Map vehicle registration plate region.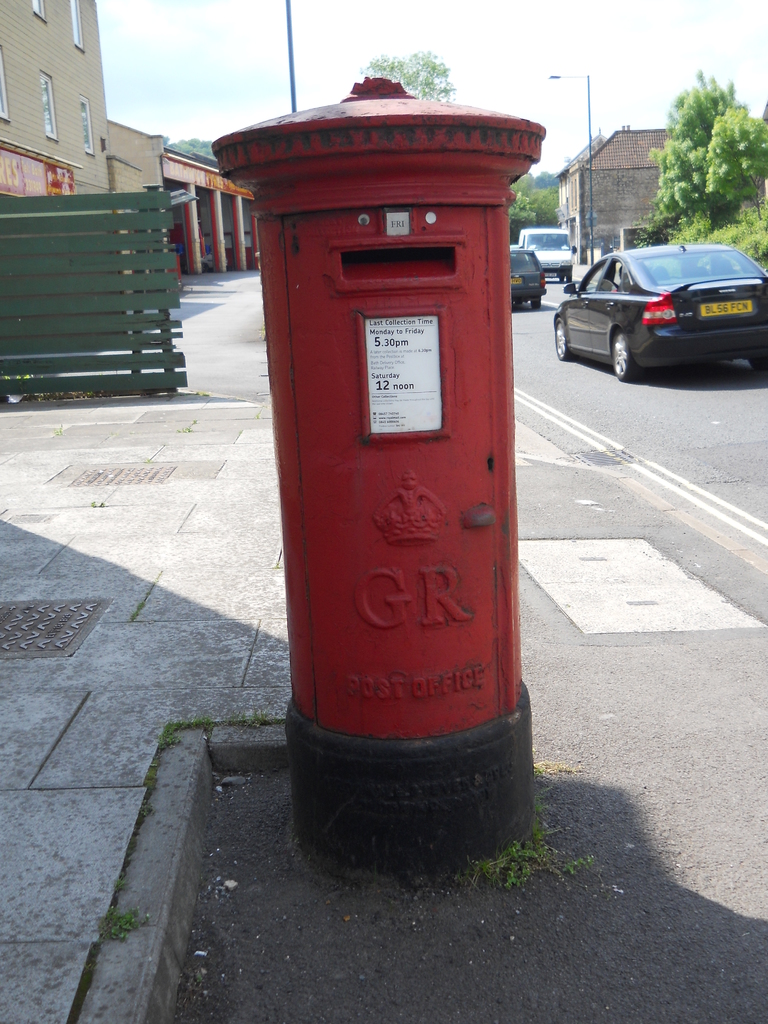
Mapped to locate(694, 301, 751, 319).
